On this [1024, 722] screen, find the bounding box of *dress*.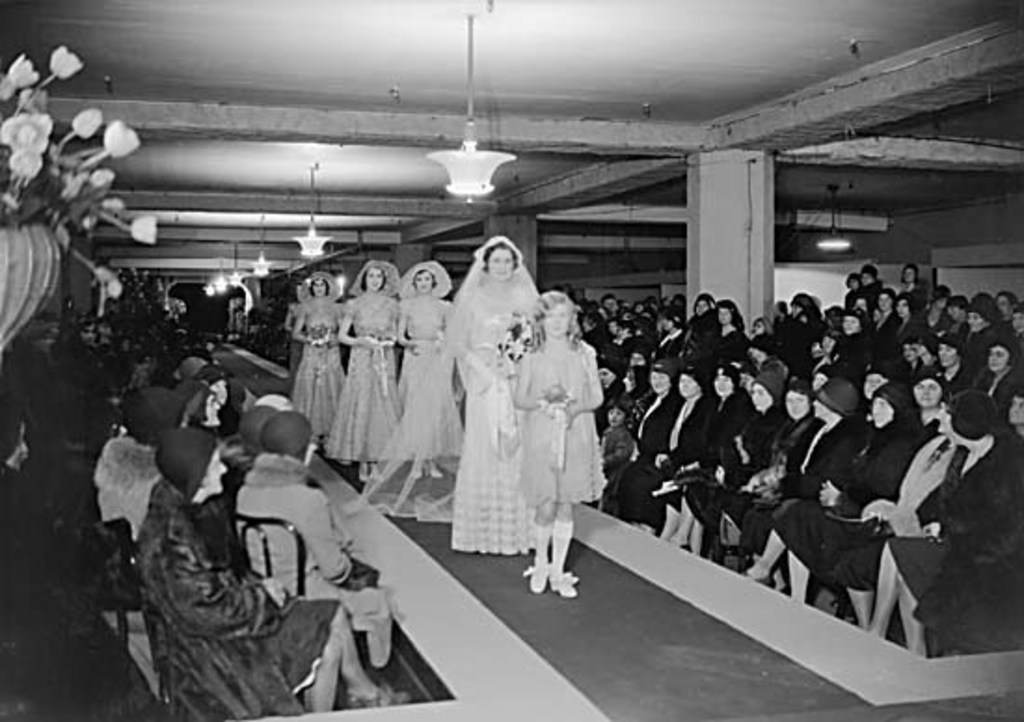
Bounding box: (left=518, top=342, right=614, bottom=512).
